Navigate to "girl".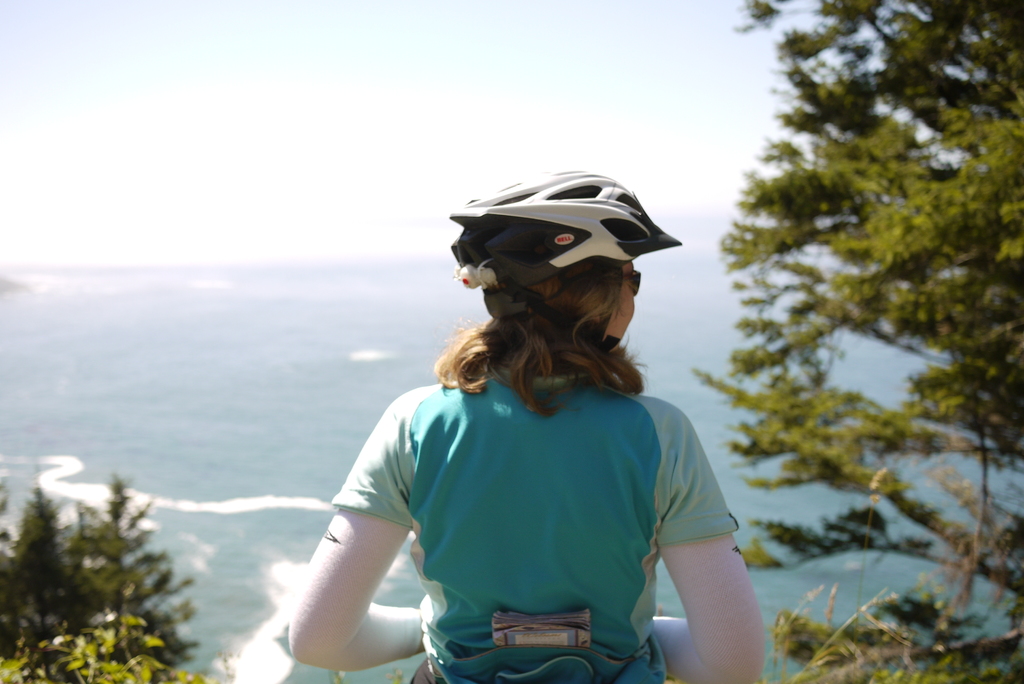
Navigation target: crop(286, 163, 760, 683).
